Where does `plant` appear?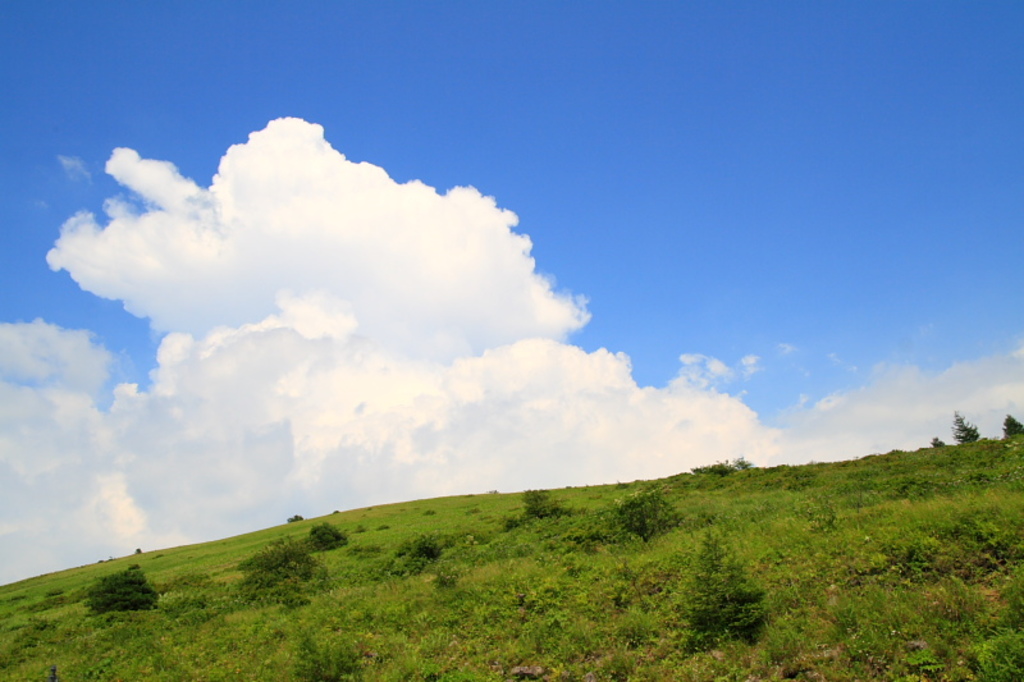
Appears at [left=506, top=490, right=584, bottom=522].
